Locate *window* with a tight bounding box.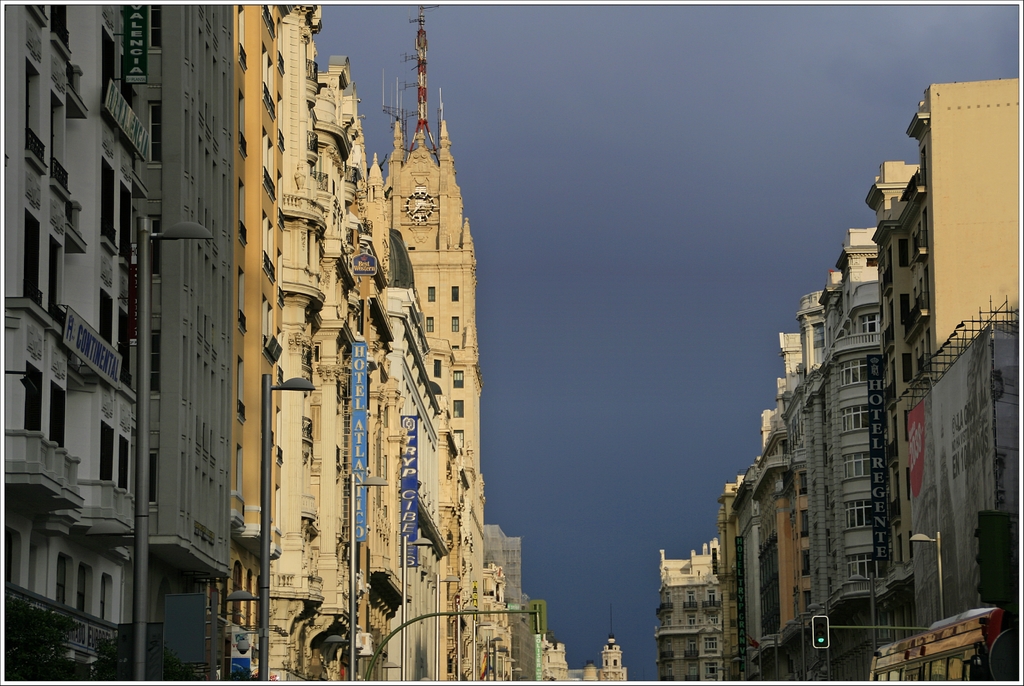
box(100, 287, 111, 347).
